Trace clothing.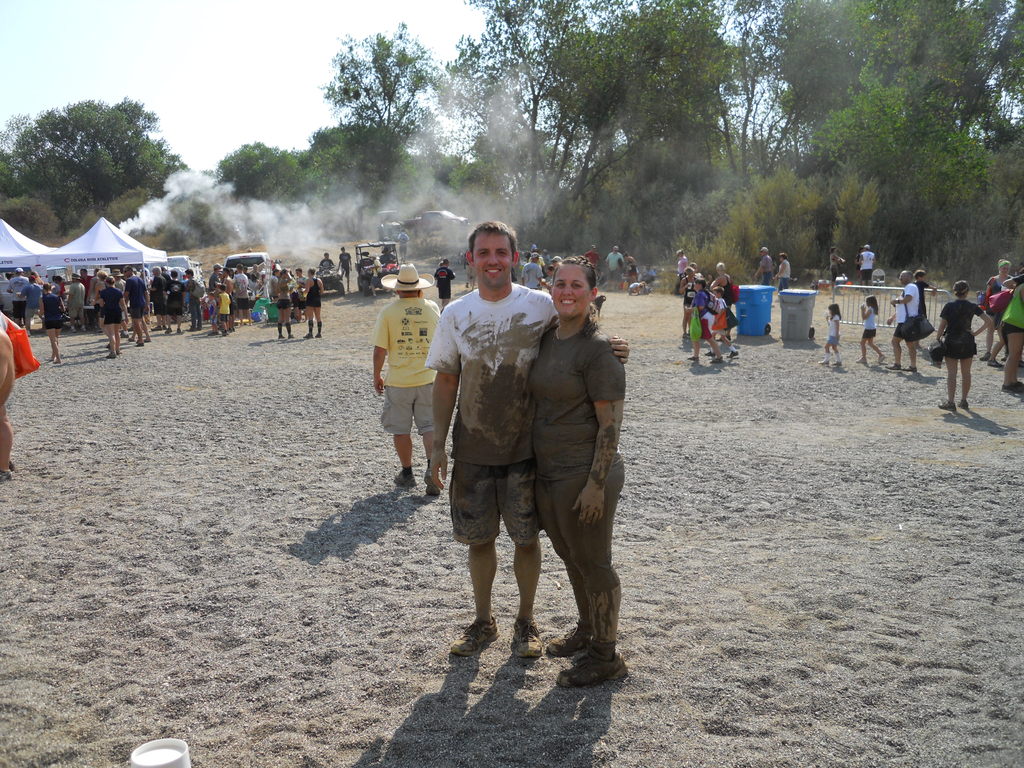
Traced to (left=981, top=271, right=1006, bottom=324).
